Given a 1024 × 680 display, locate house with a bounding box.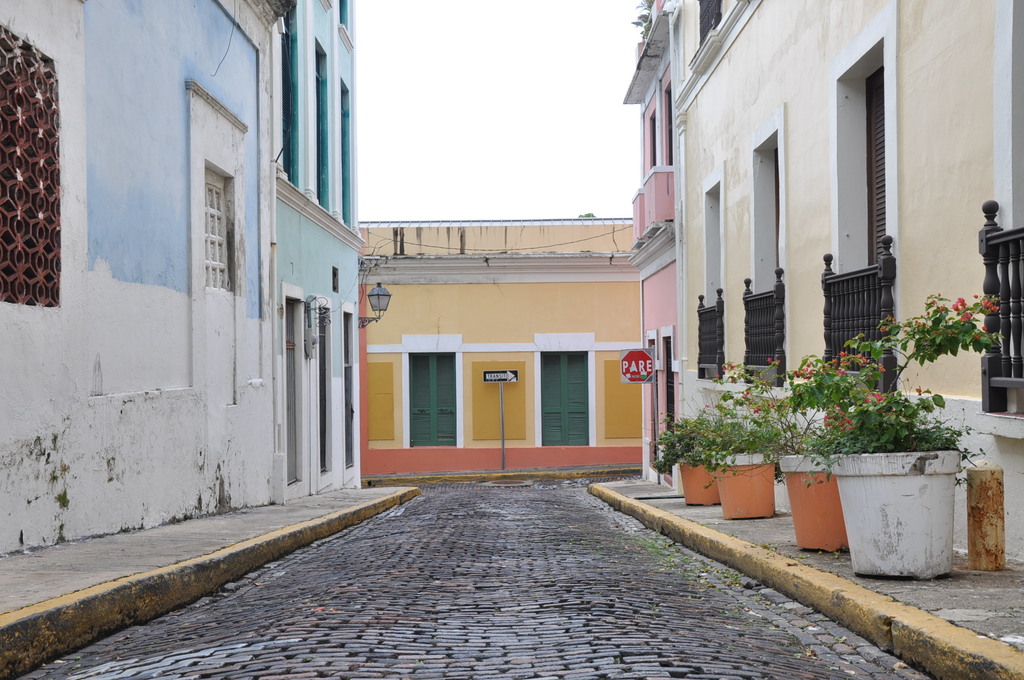
Located: locate(342, 221, 641, 483).
